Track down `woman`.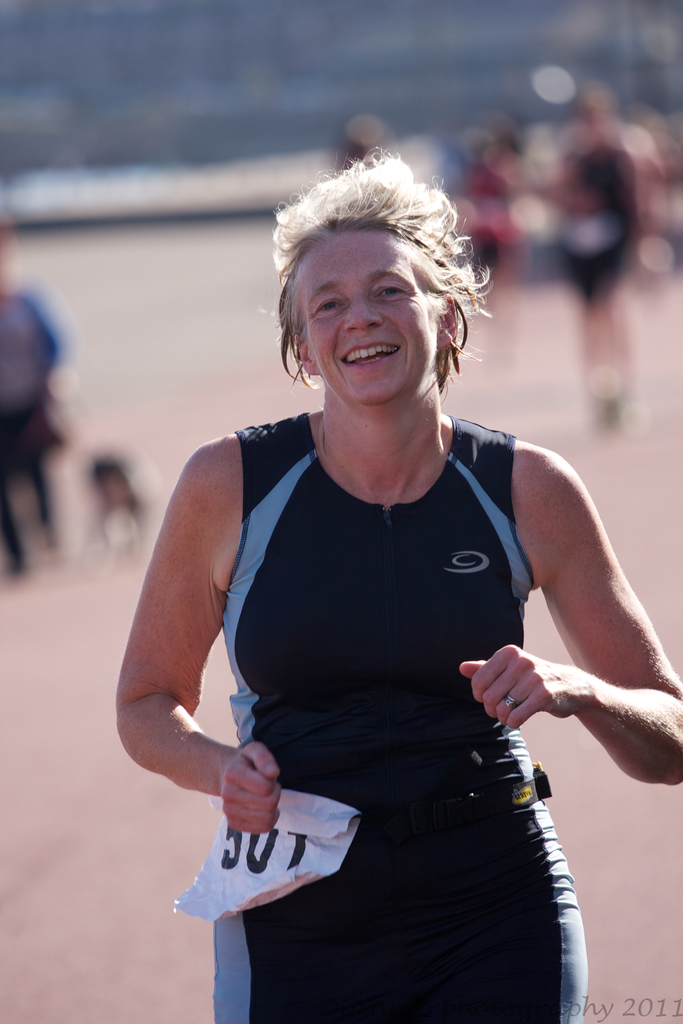
Tracked to 124, 144, 612, 1023.
